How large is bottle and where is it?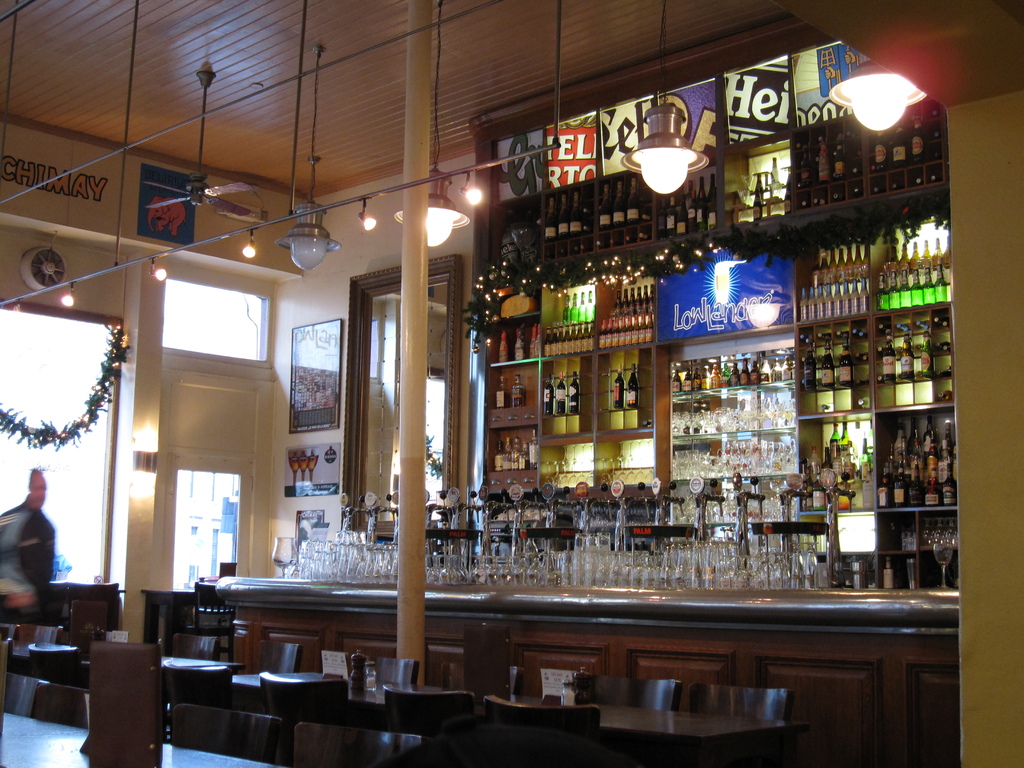
Bounding box: box=[760, 357, 772, 385].
